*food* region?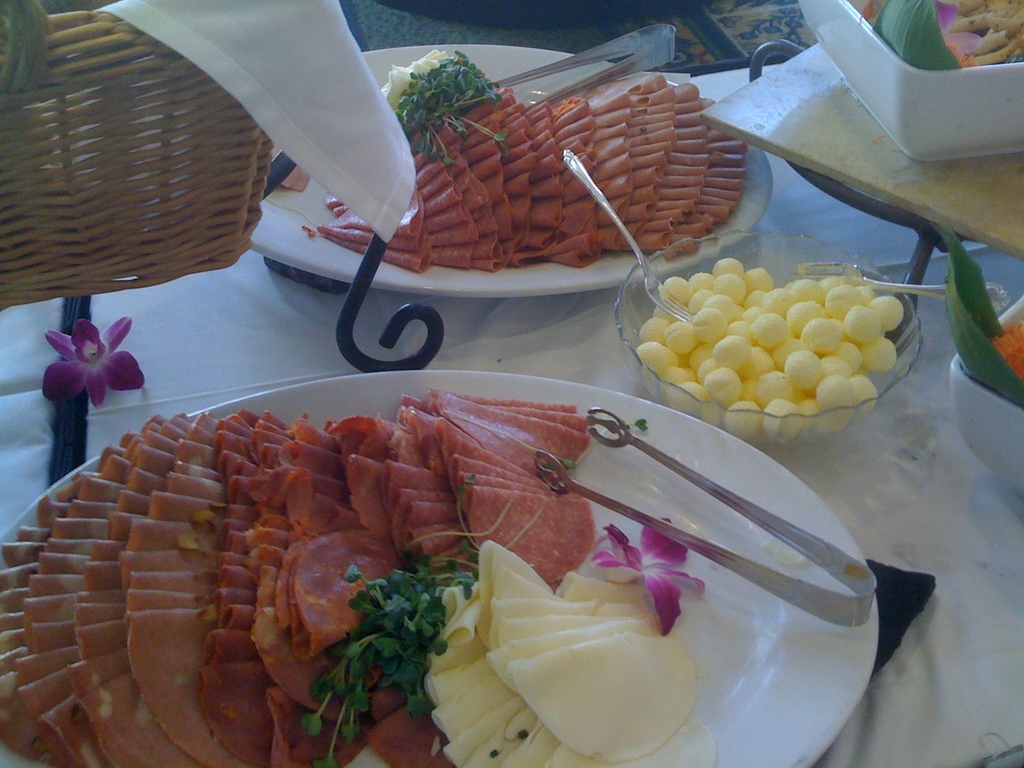
[301,44,752,273]
